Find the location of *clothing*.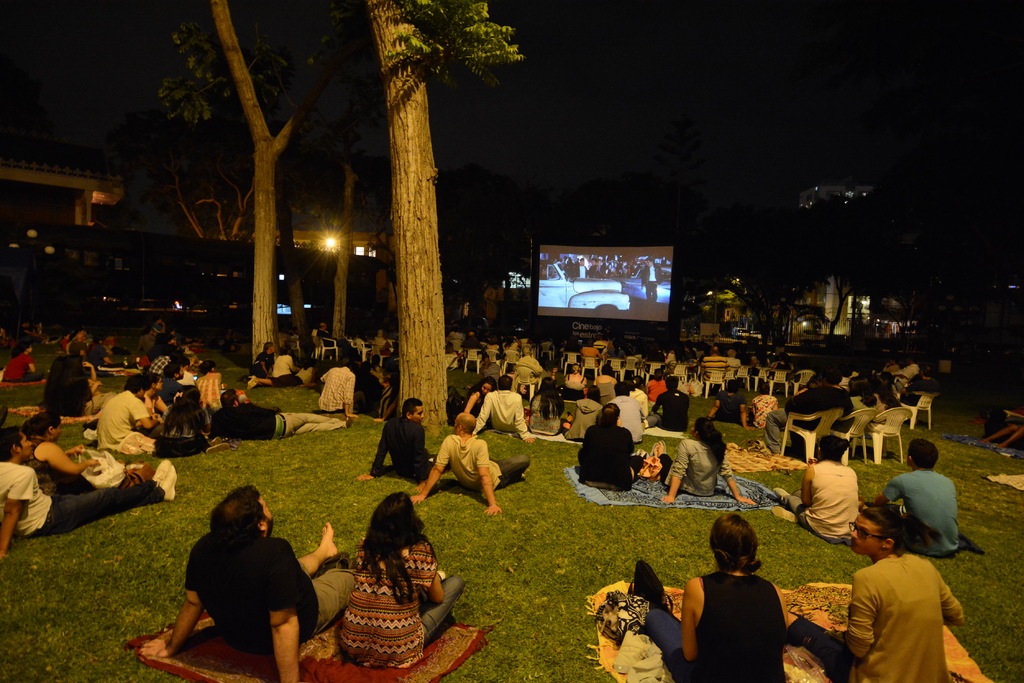
Location: [x1=0, y1=459, x2=166, y2=533].
